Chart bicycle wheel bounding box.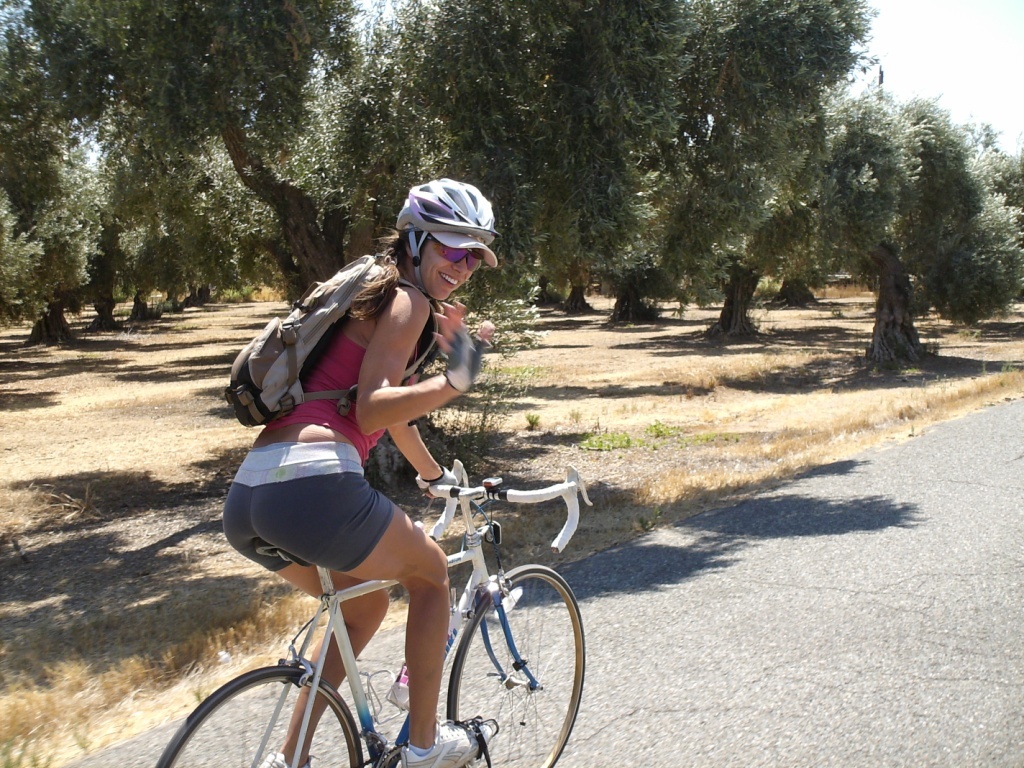
Charted: 447,566,587,767.
